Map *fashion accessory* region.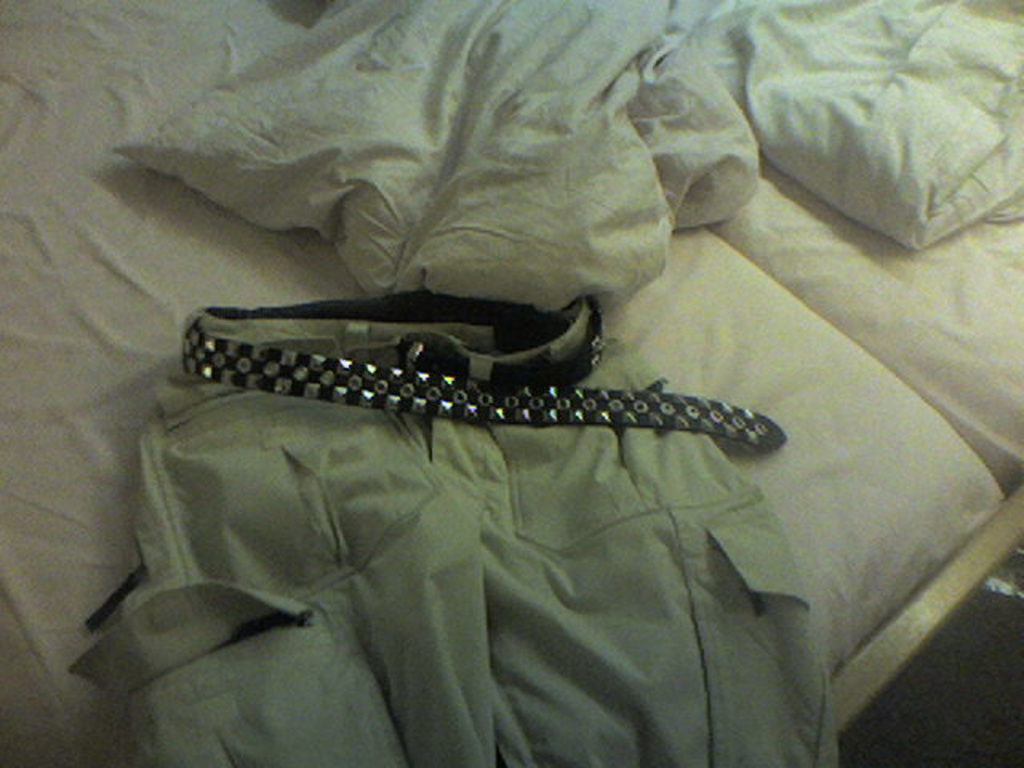
Mapped to region(179, 283, 787, 453).
